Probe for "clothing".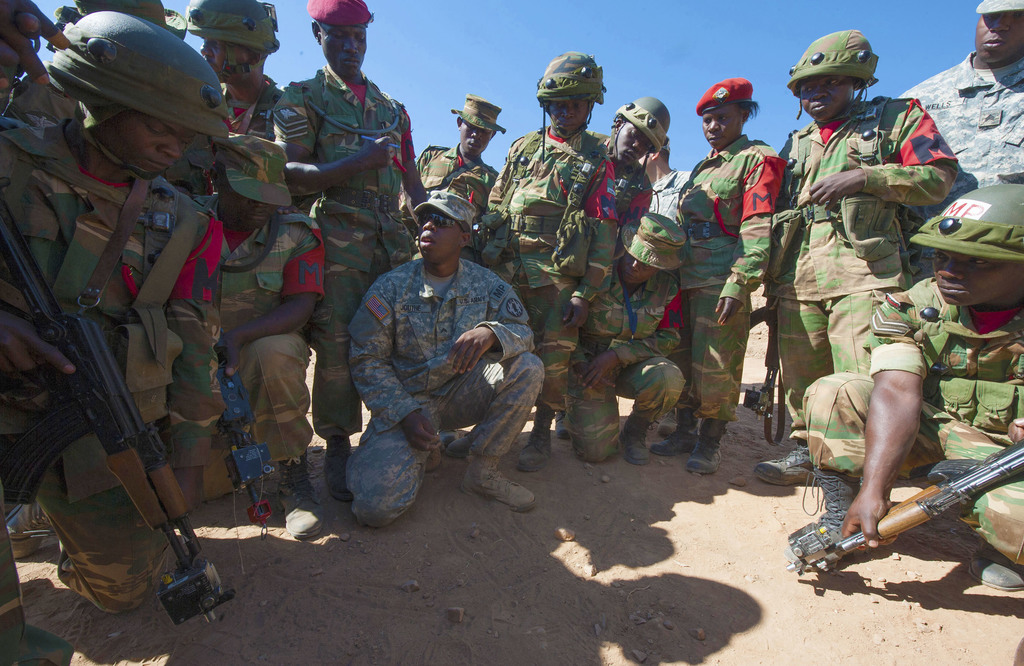
Probe result: (589,223,682,447).
